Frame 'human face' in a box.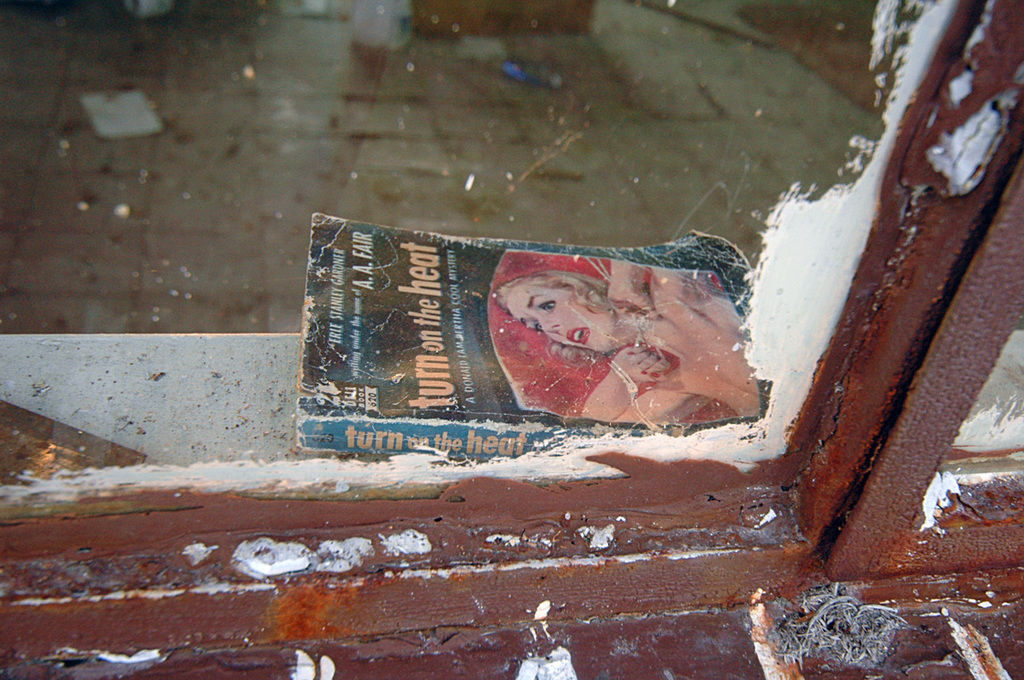
507, 289, 610, 351.
